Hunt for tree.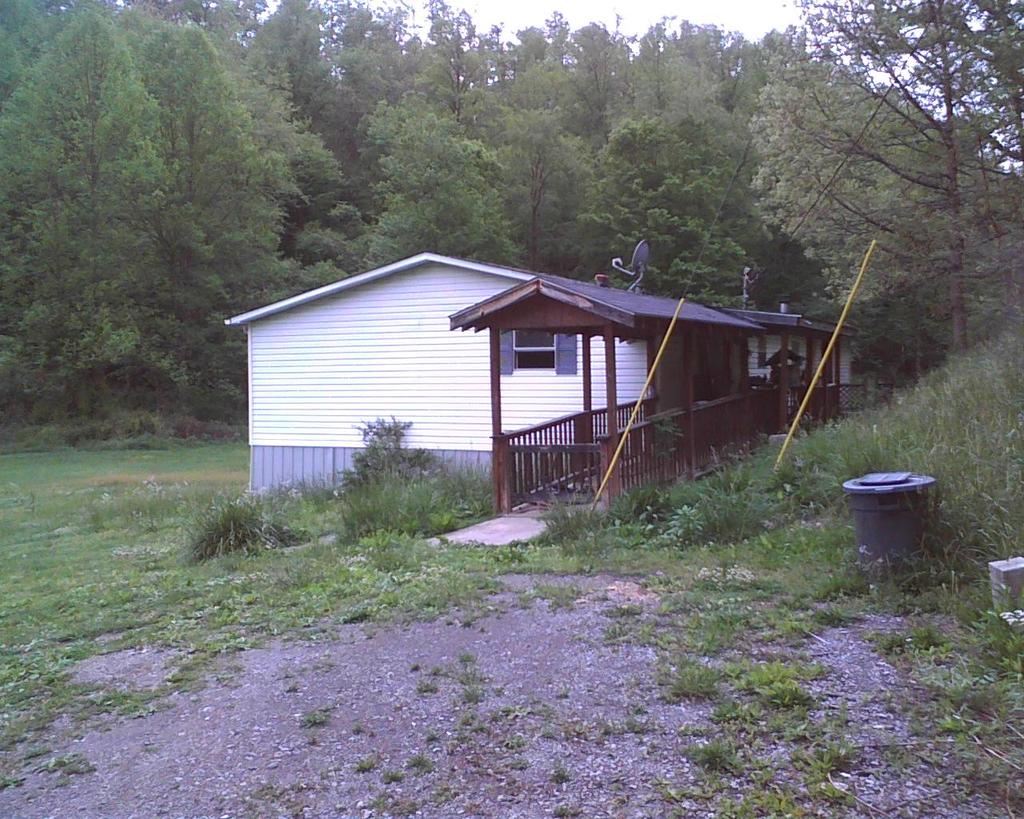
Hunted down at (478, 10, 606, 119).
